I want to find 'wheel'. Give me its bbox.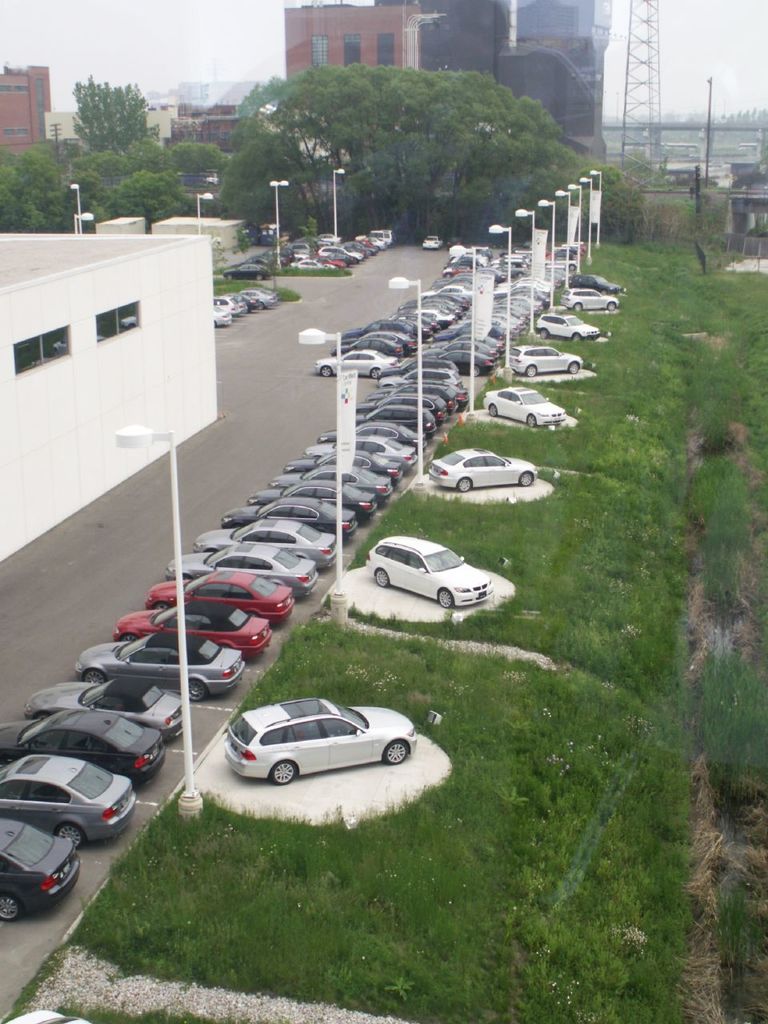
526 414 537 426.
